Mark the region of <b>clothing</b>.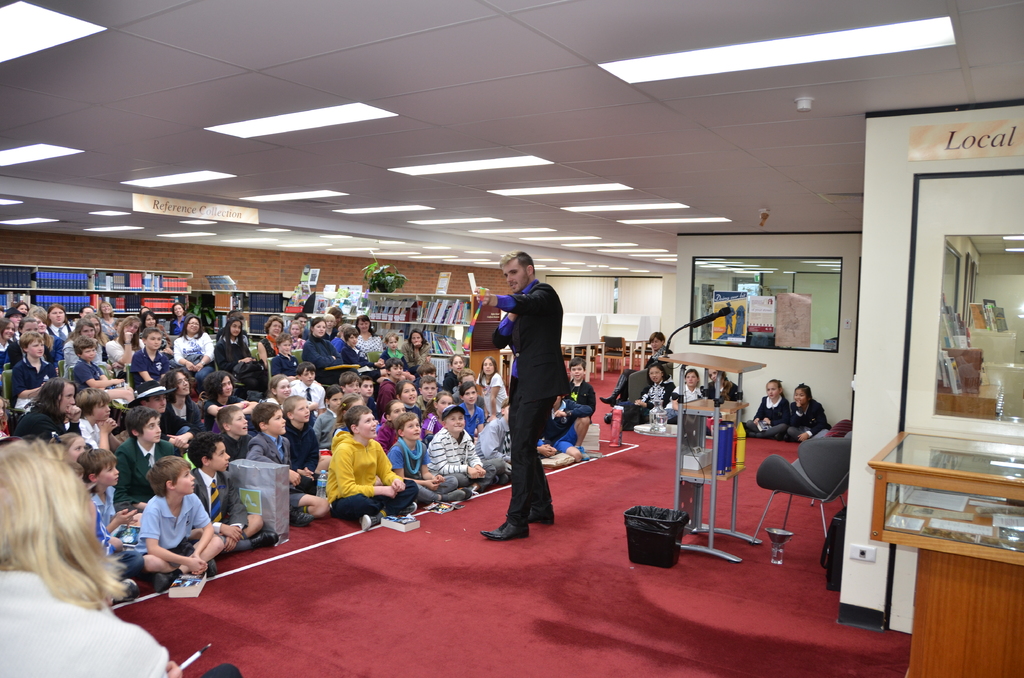
Region: box(376, 373, 397, 407).
